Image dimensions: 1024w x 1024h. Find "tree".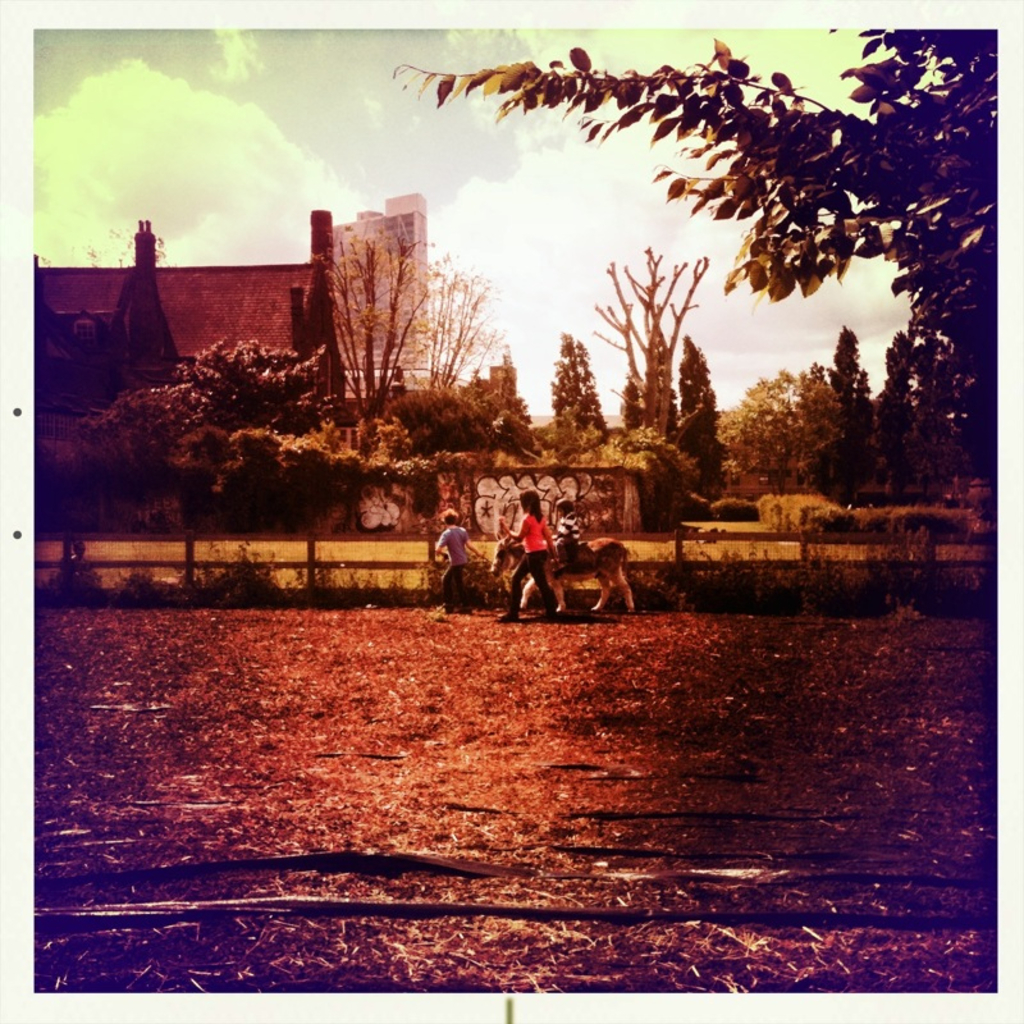
box=[394, 27, 996, 381].
